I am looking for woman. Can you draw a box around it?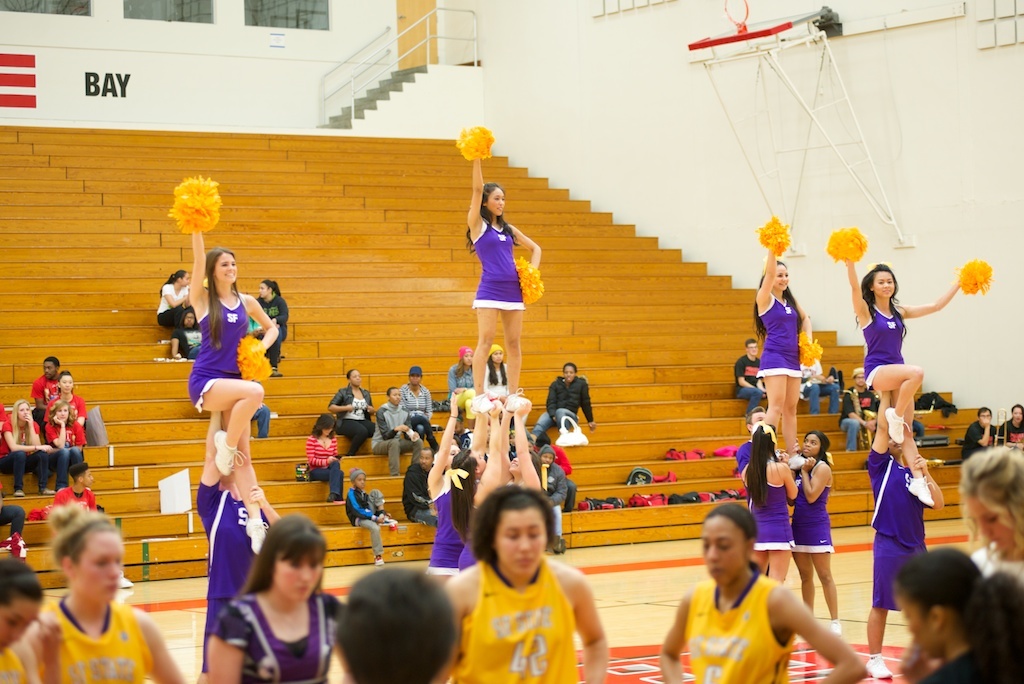
Sure, the bounding box is [25, 501, 190, 683].
